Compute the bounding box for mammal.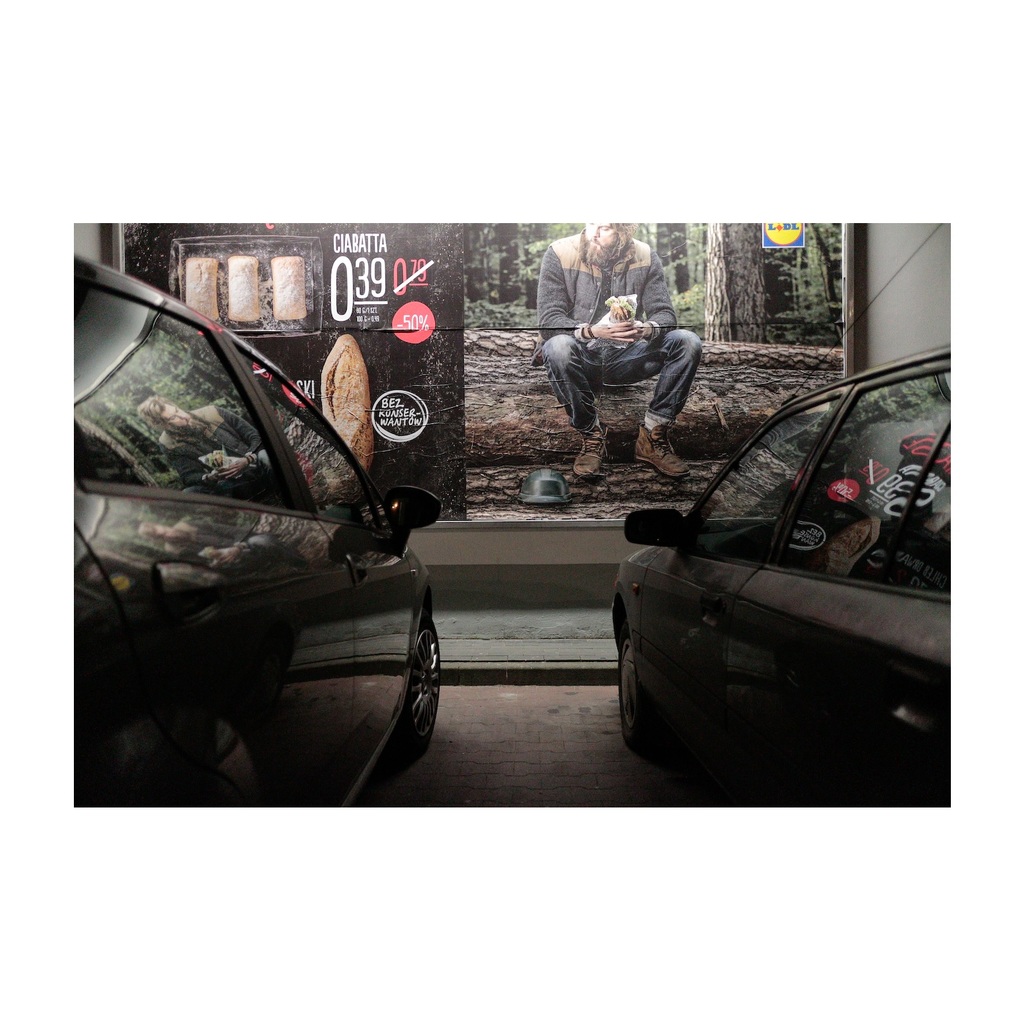
527,247,706,453.
